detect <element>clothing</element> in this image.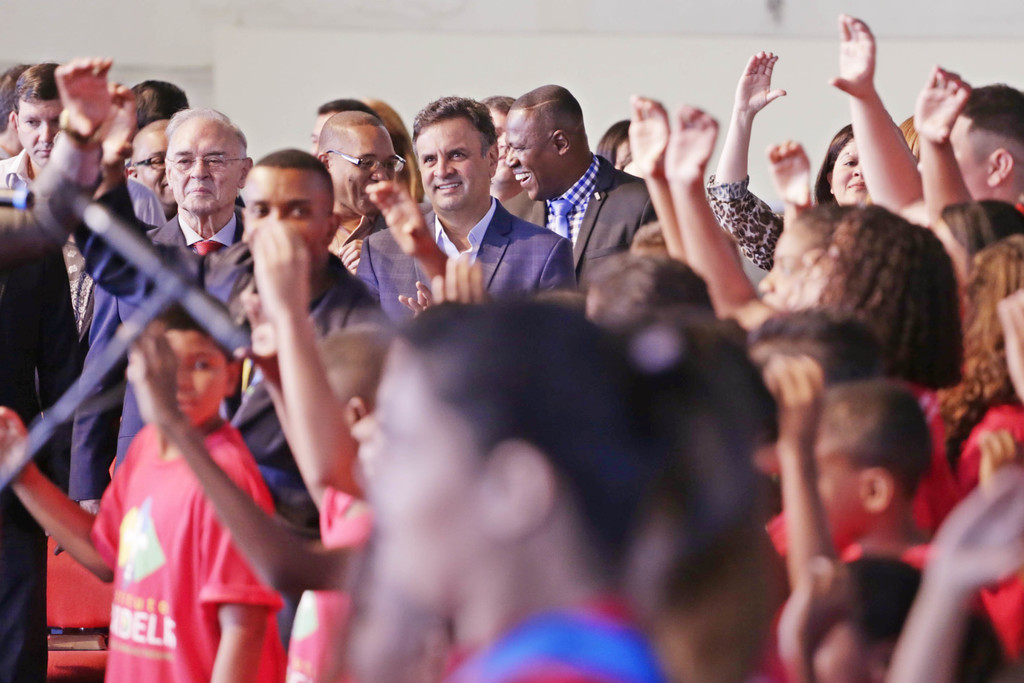
Detection: (79, 310, 323, 659).
